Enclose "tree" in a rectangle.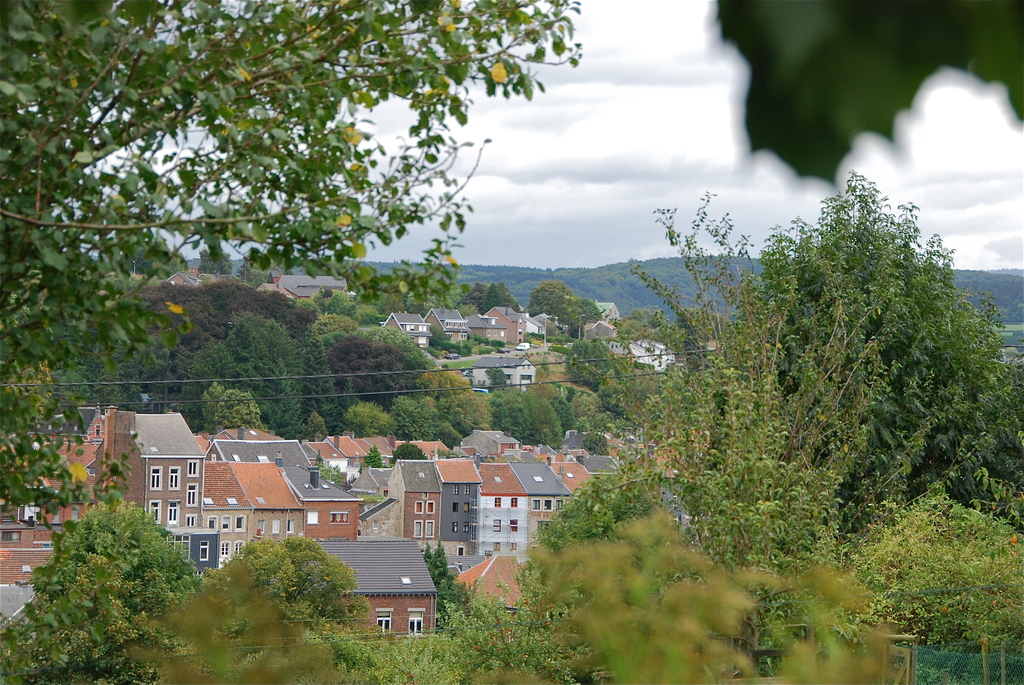
x1=419, y1=367, x2=471, y2=400.
